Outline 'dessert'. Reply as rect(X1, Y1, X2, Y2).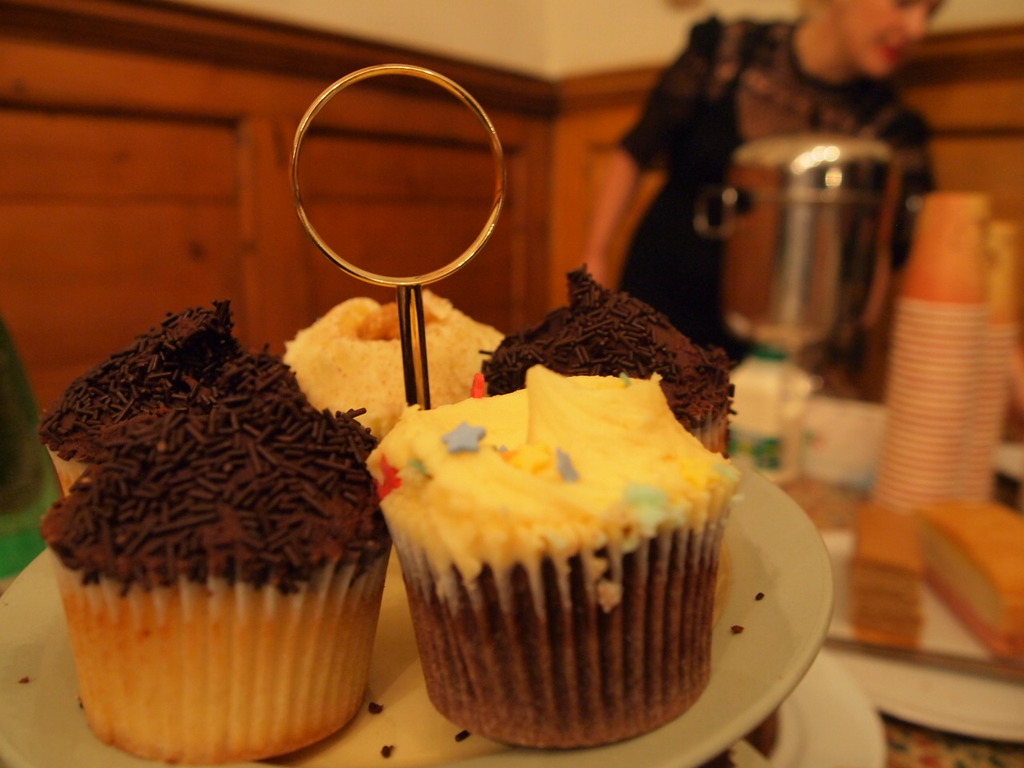
rect(486, 266, 726, 461).
